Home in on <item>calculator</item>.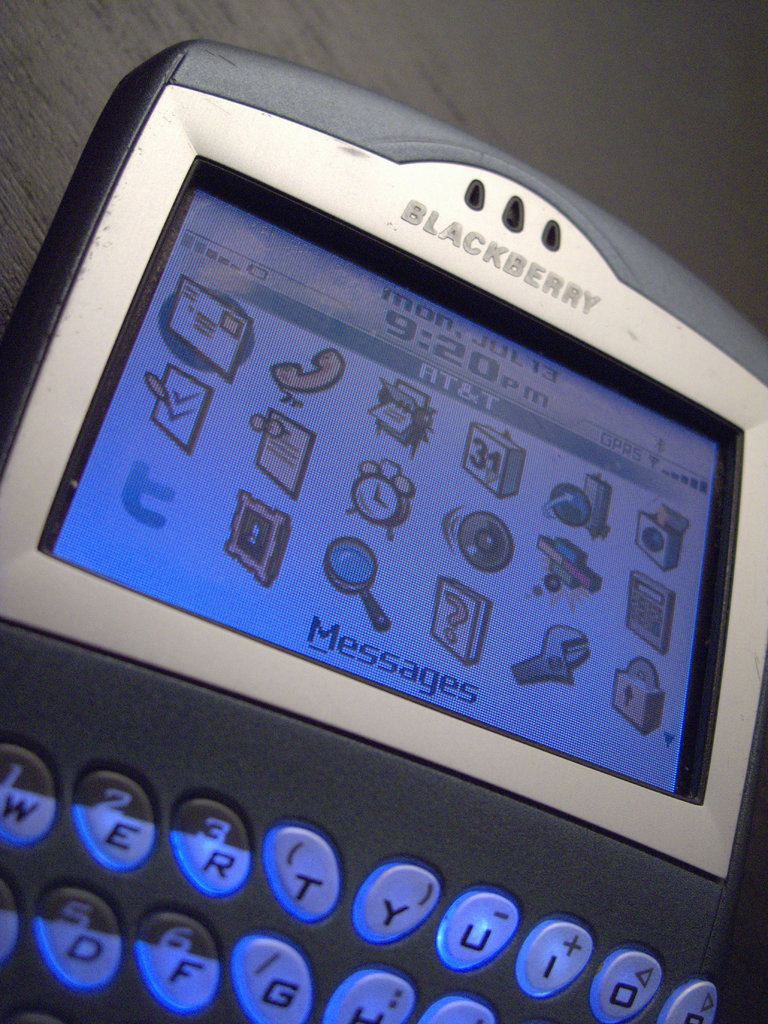
Homed in at (0, 35, 767, 1023).
